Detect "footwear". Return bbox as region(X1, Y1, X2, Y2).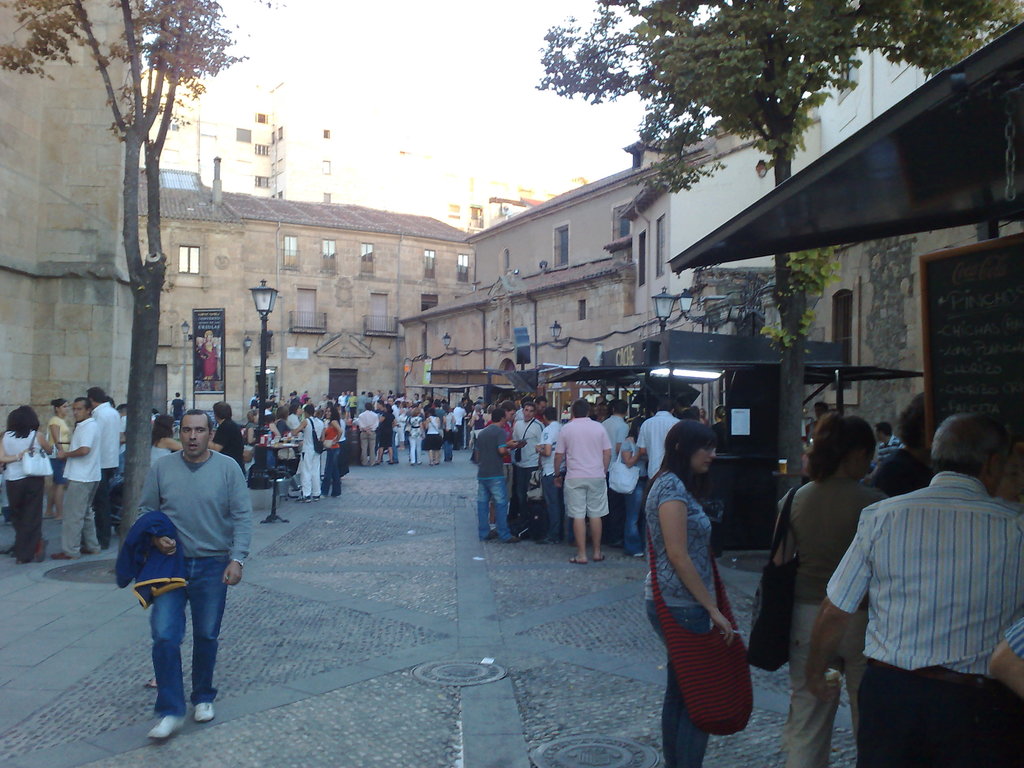
region(371, 461, 377, 465).
